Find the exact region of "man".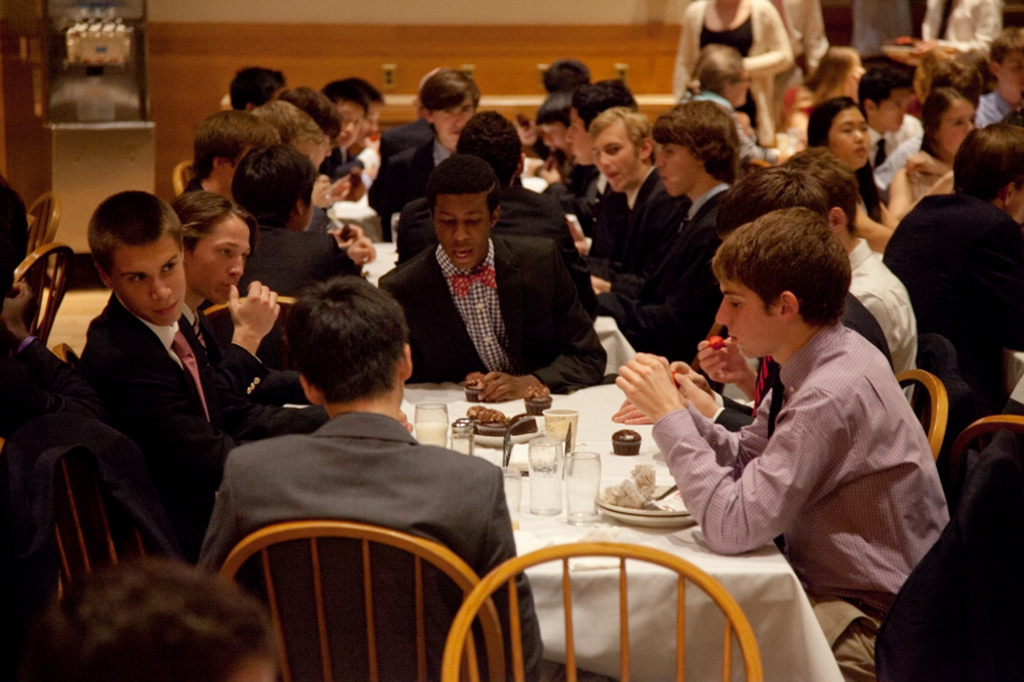
Exact region: Rect(361, 161, 606, 409).
